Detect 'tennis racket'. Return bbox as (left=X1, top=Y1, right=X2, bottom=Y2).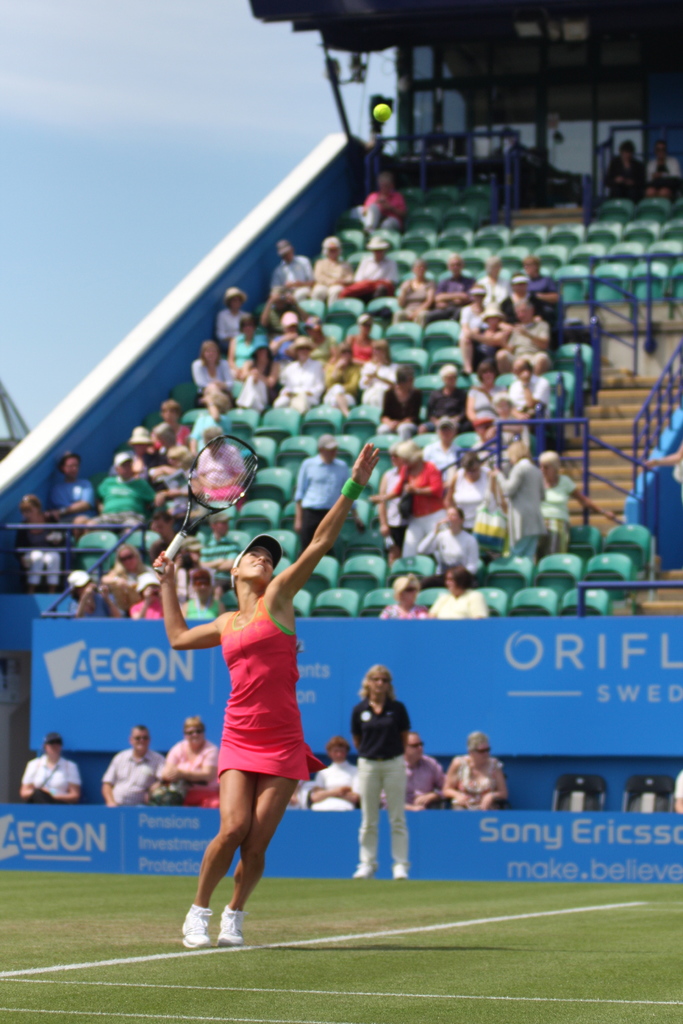
(left=152, top=434, right=262, bottom=573).
